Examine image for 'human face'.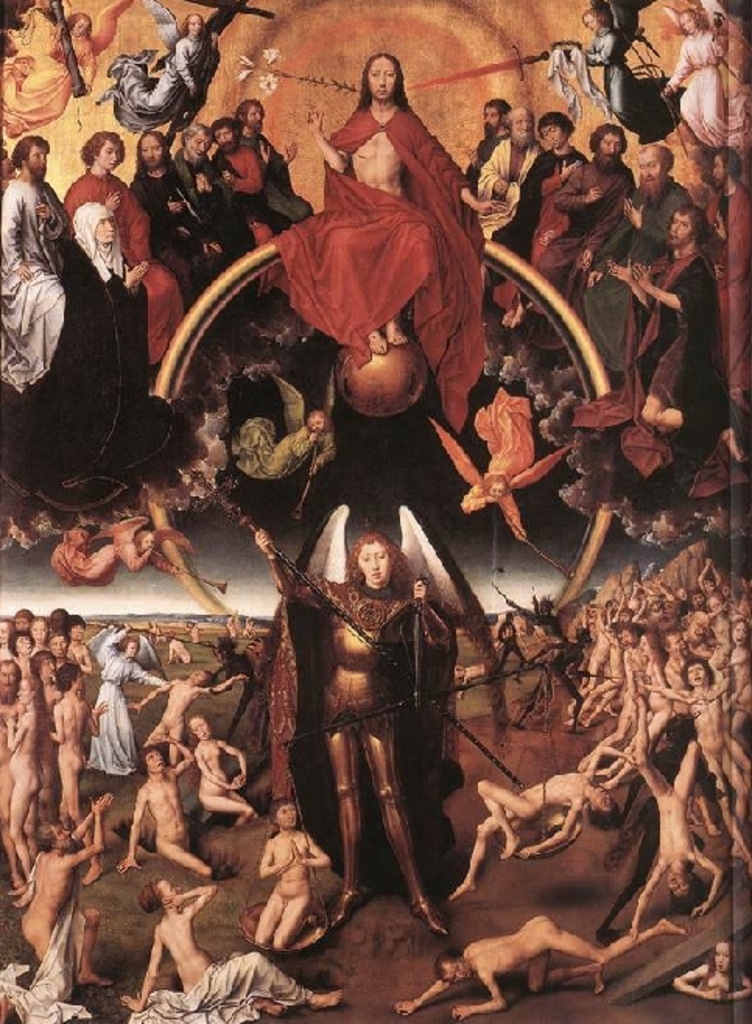
Examination result: {"x1": 599, "y1": 135, "x2": 621, "y2": 162}.
